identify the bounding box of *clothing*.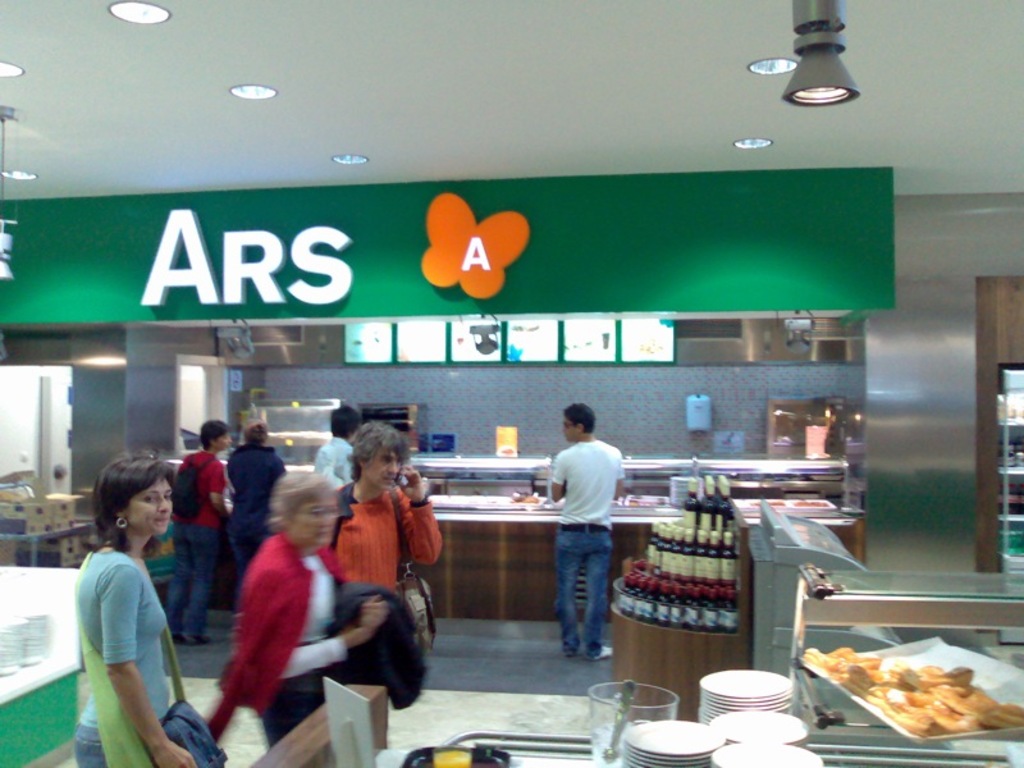
Rect(549, 448, 622, 657).
